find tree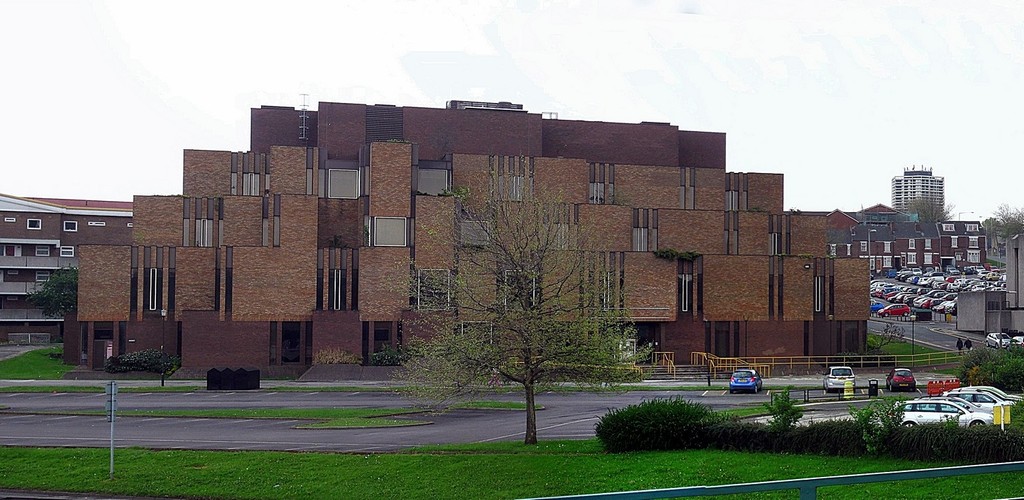
980, 214, 1002, 237
